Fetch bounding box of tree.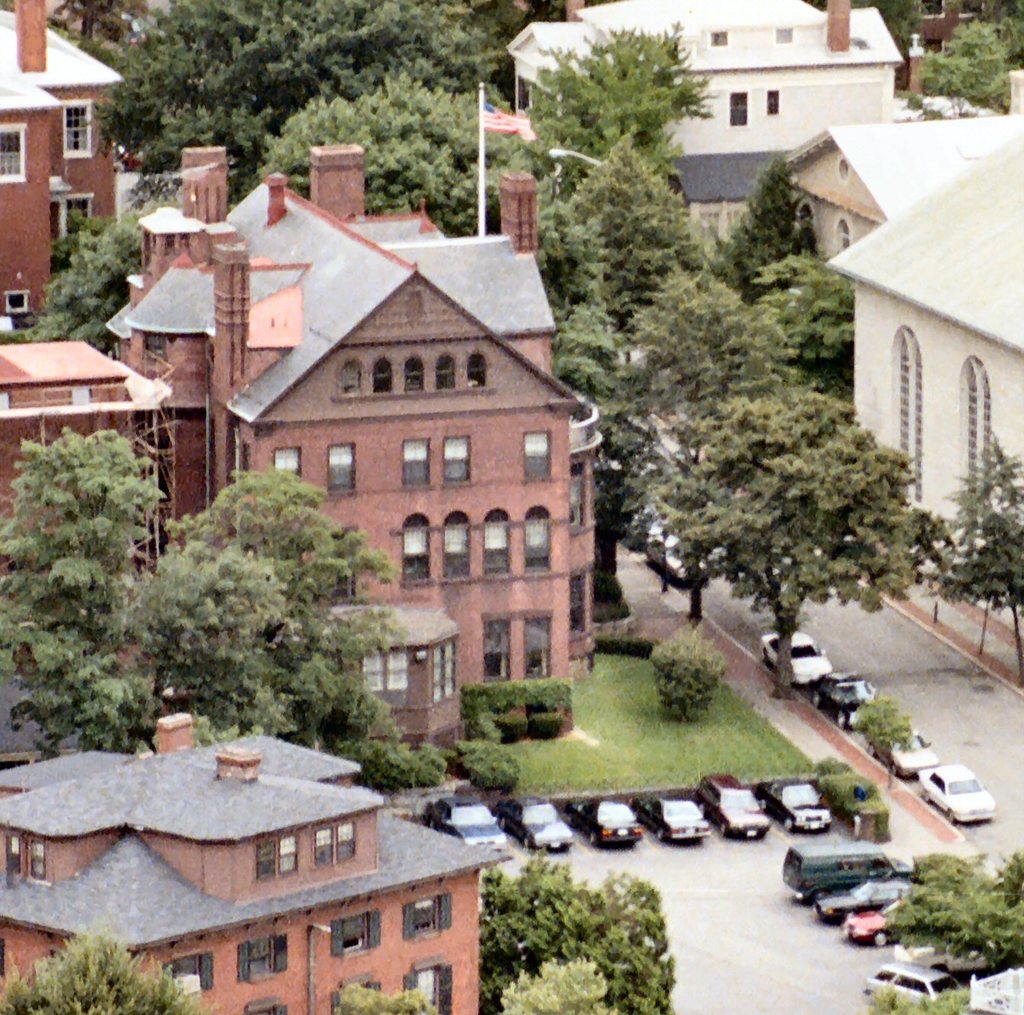
Bbox: rect(47, 0, 153, 42).
